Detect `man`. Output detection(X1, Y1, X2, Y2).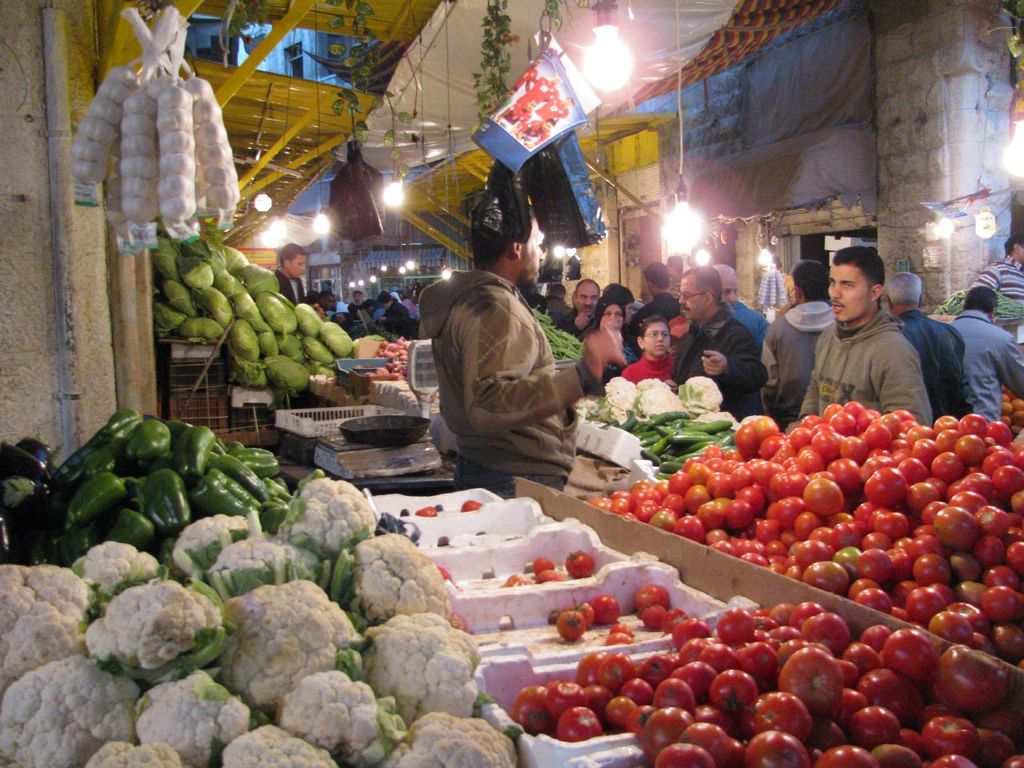
detection(554, 282, 606, 336).
